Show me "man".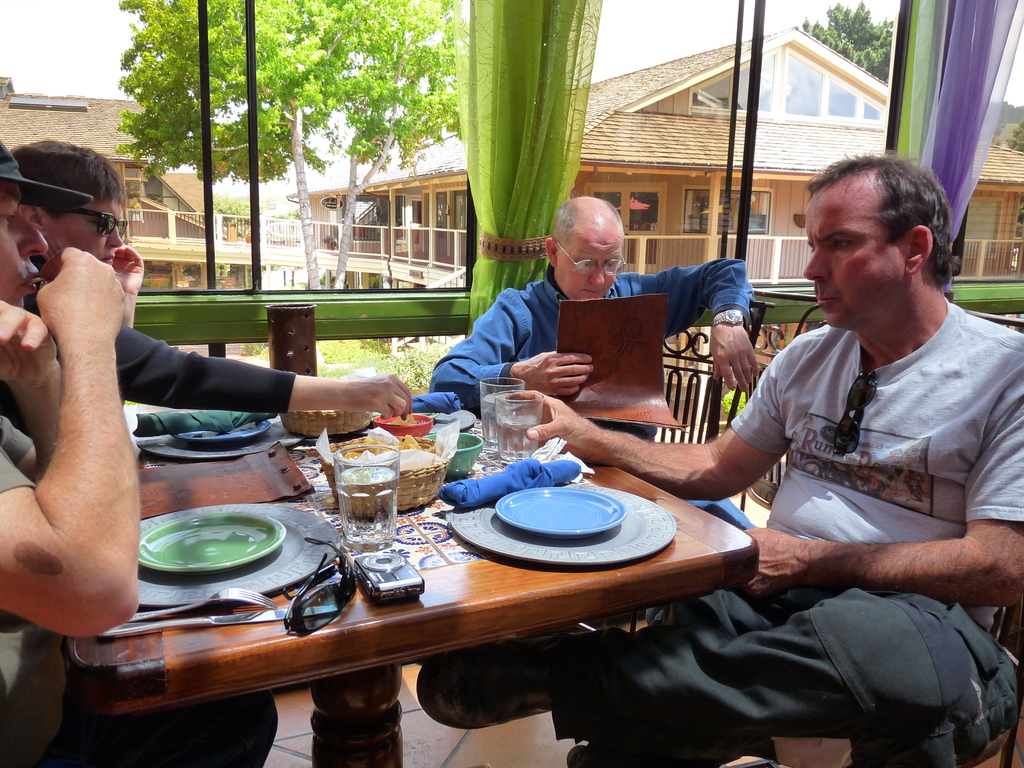
"man" is here: 4:134:419:466.
